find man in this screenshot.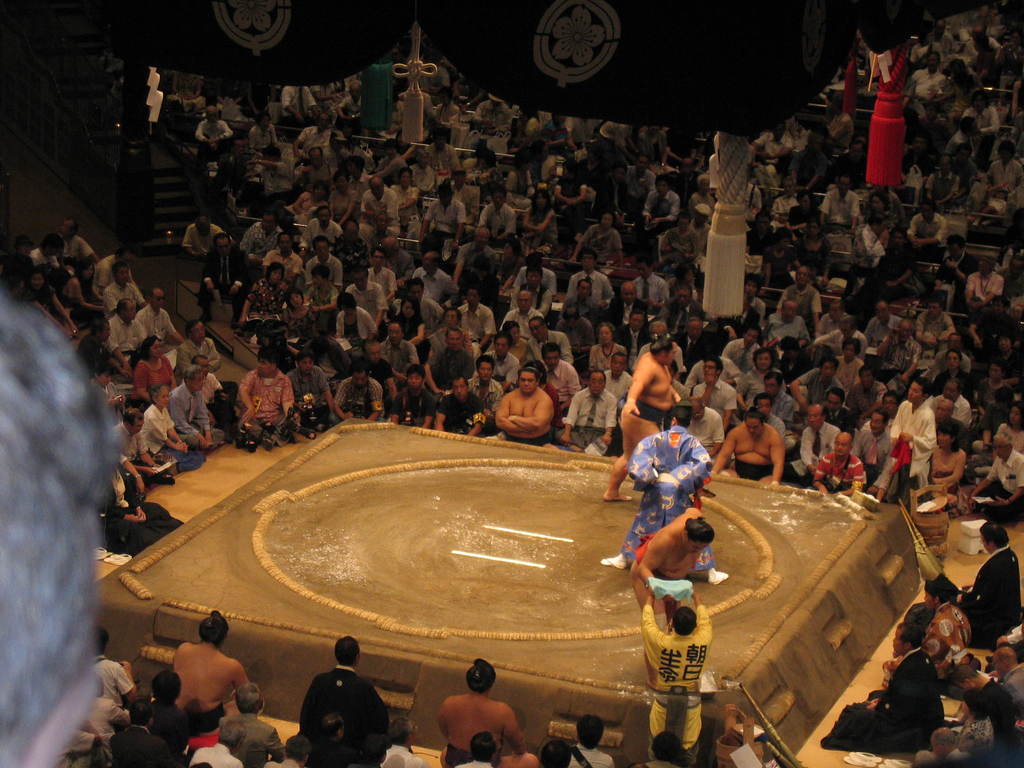
The bounding box for man is x1=928, y1=730, x2=975, y2=767.
